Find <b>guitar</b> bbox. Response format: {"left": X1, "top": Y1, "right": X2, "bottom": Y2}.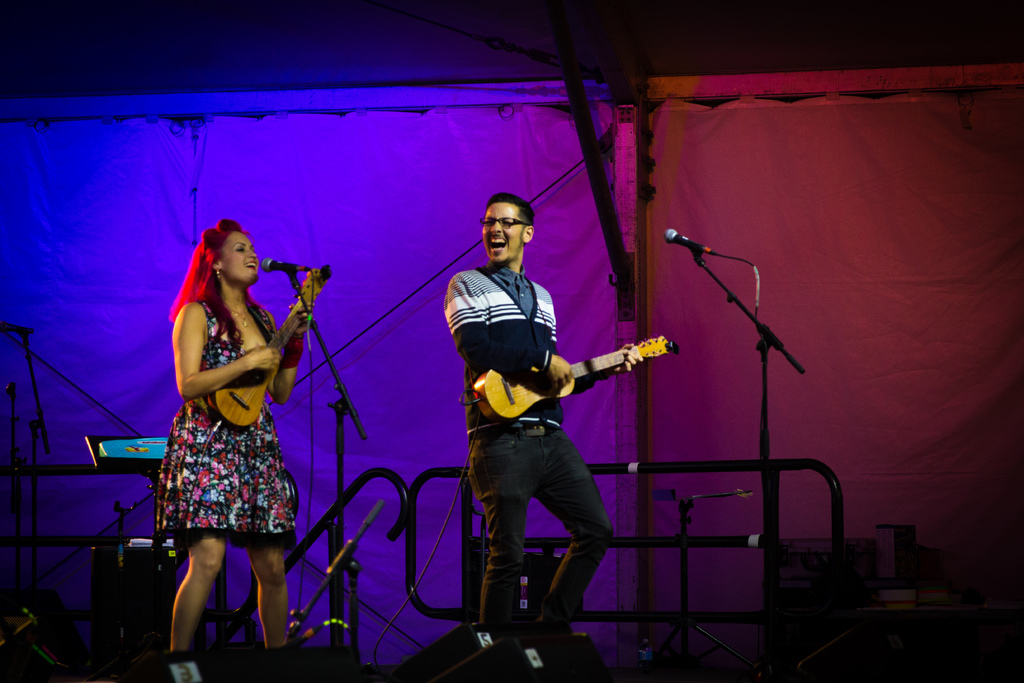
{"left": 212, "top": 265, "right": 328, "bottom": 433}.
